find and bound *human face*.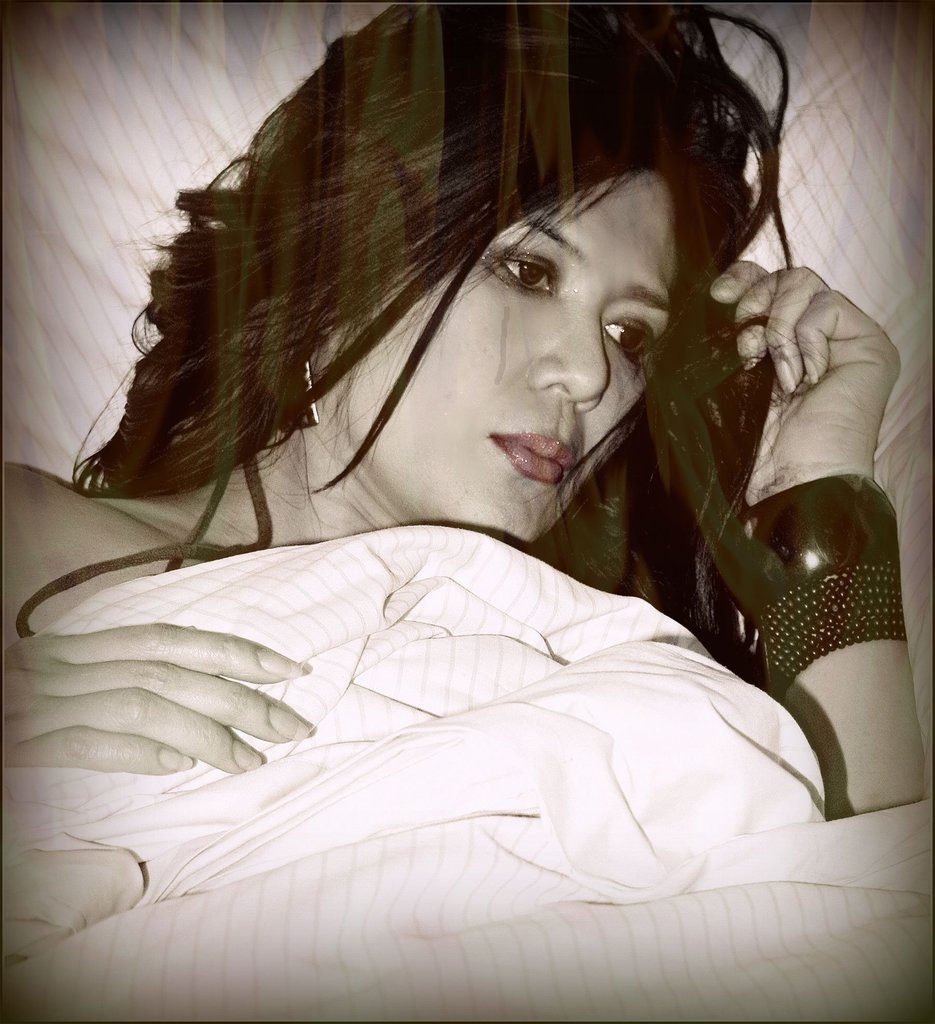
Bound: Rect(351, 166, 676, 550).
